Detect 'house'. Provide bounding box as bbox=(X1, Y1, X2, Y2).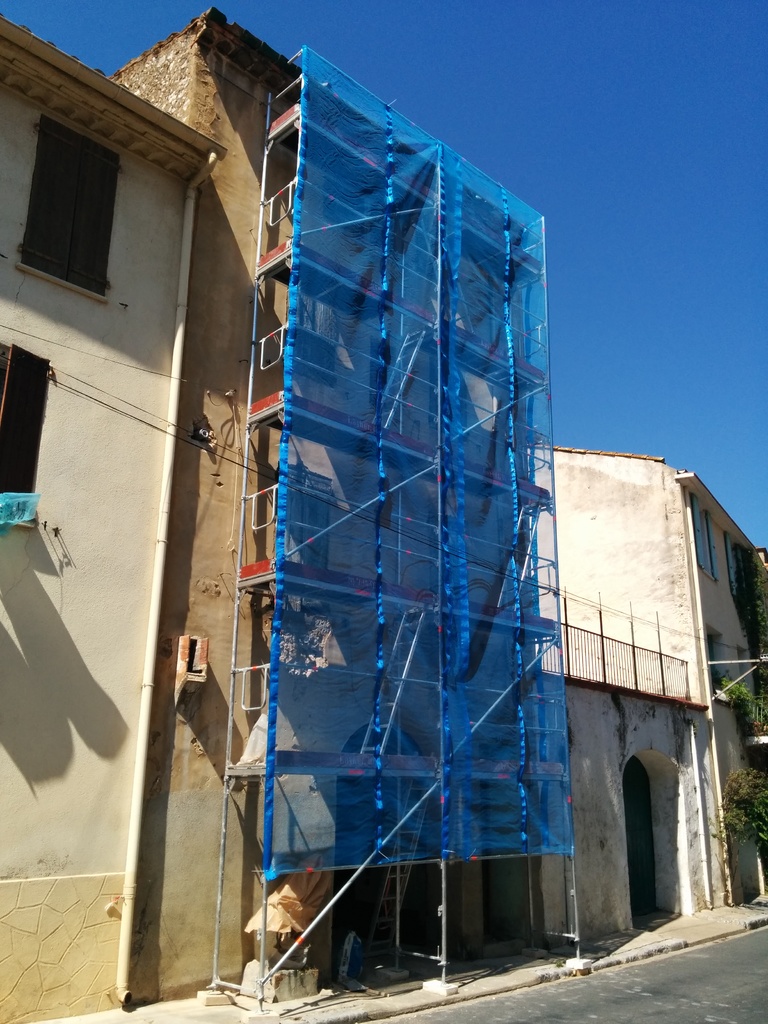
bbox=(532, 440, 767, 944).
